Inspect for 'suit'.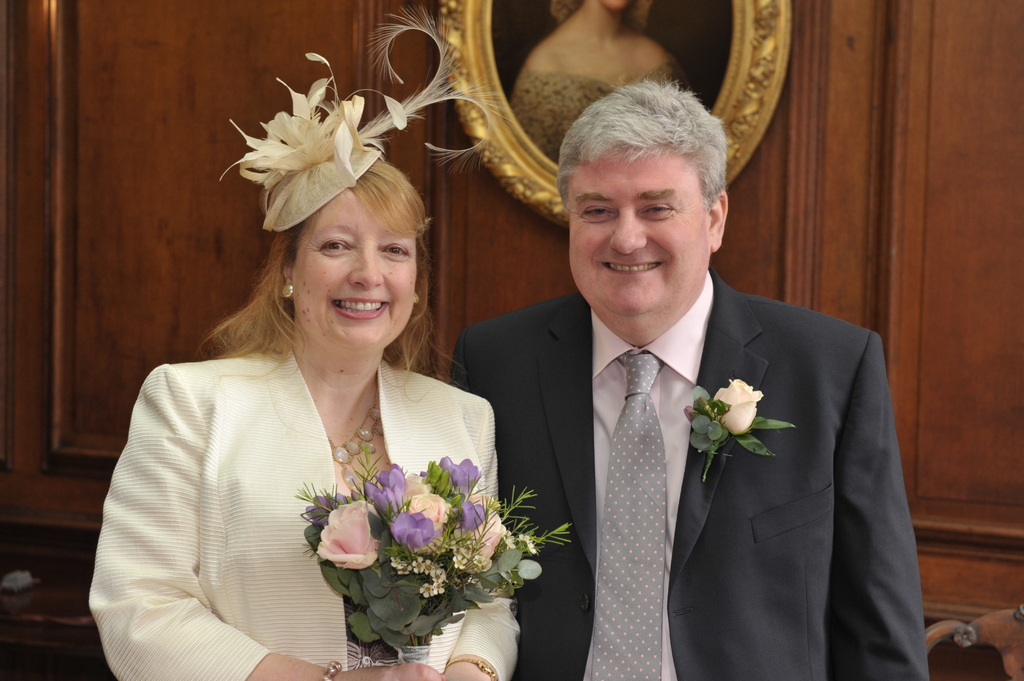
Inspection: <bbox>87, 344, 520, 680</bbox>.
